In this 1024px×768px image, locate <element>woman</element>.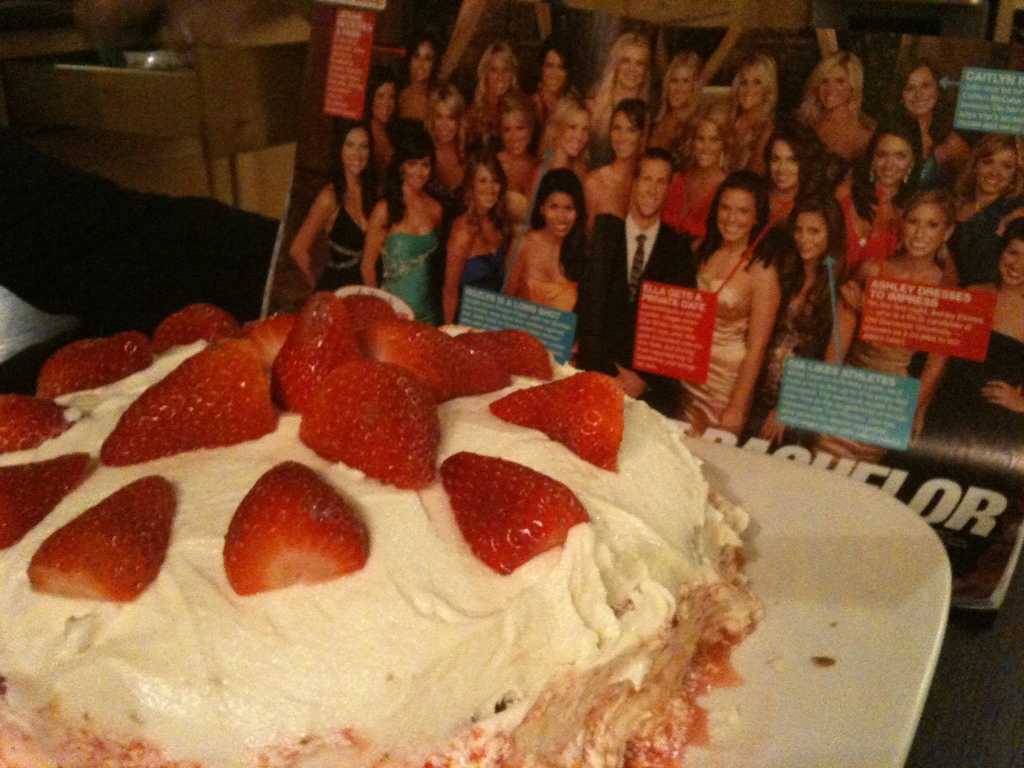
Bounding box: rect(508, 180, 591, 340).
